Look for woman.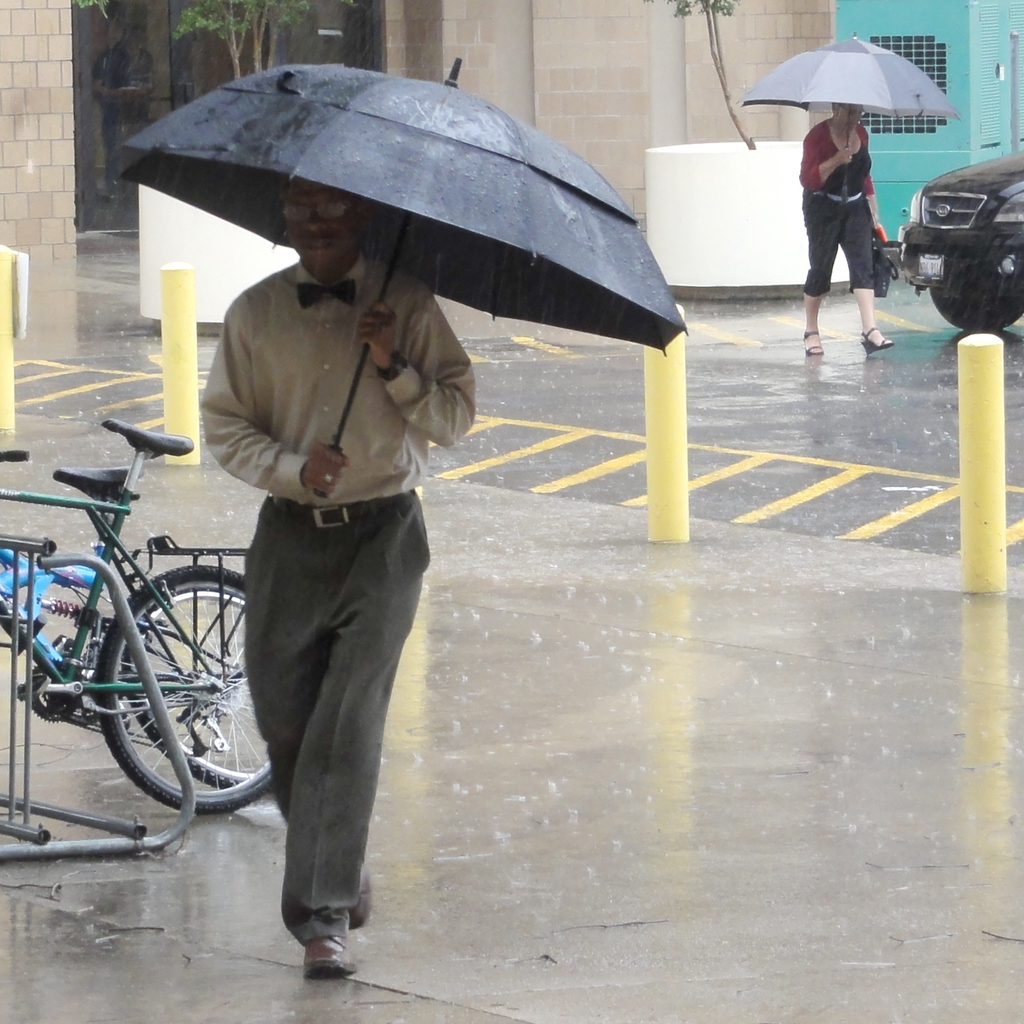
Found: select_region(771, 74, 948, 317).
